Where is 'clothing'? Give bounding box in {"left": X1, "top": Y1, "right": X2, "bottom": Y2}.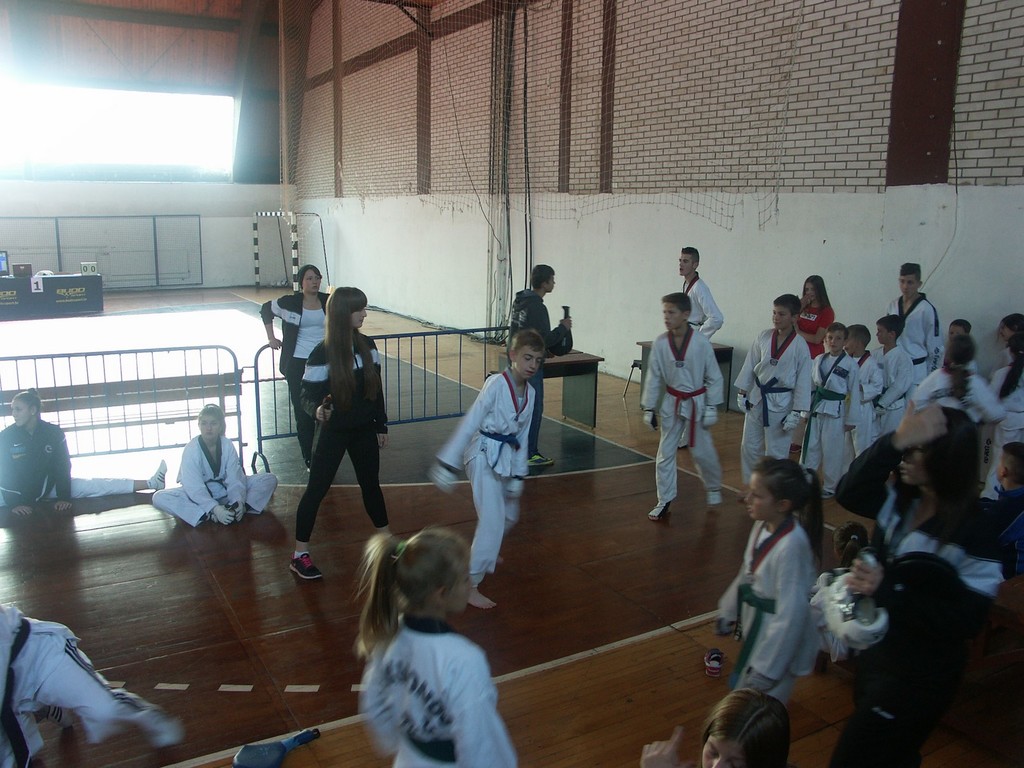
{"left": 430, "top": 365, "right": 540, "bottom": 572}.
